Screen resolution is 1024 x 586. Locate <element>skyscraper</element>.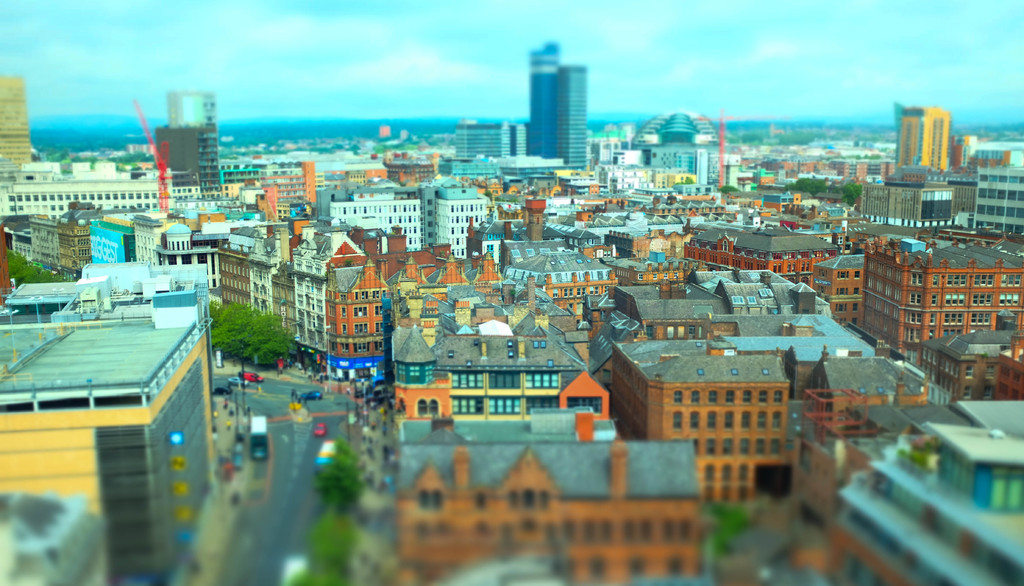
900,99,950,172.
